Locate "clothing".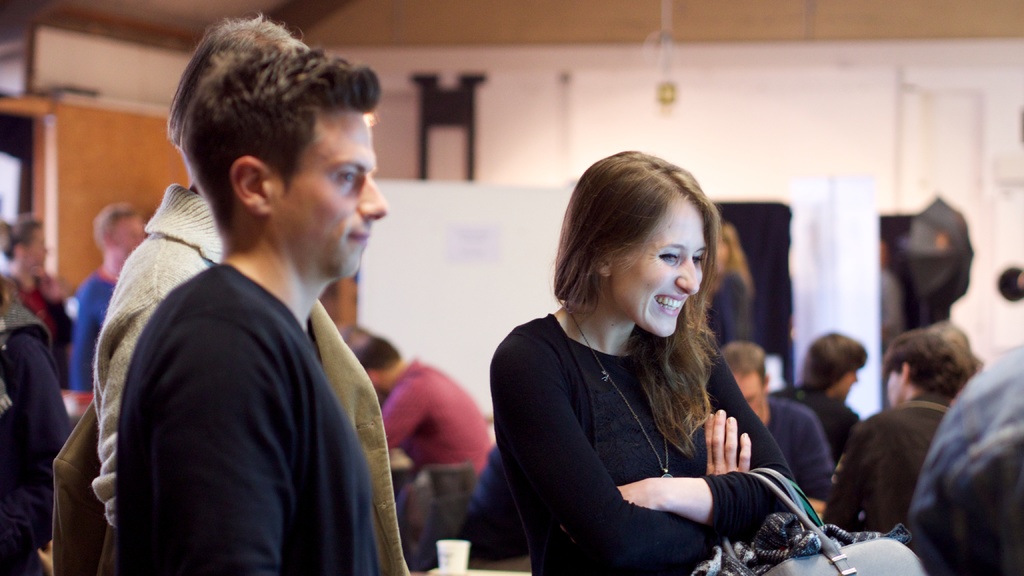
Bounding box: box(822, 405, 967, 534).
